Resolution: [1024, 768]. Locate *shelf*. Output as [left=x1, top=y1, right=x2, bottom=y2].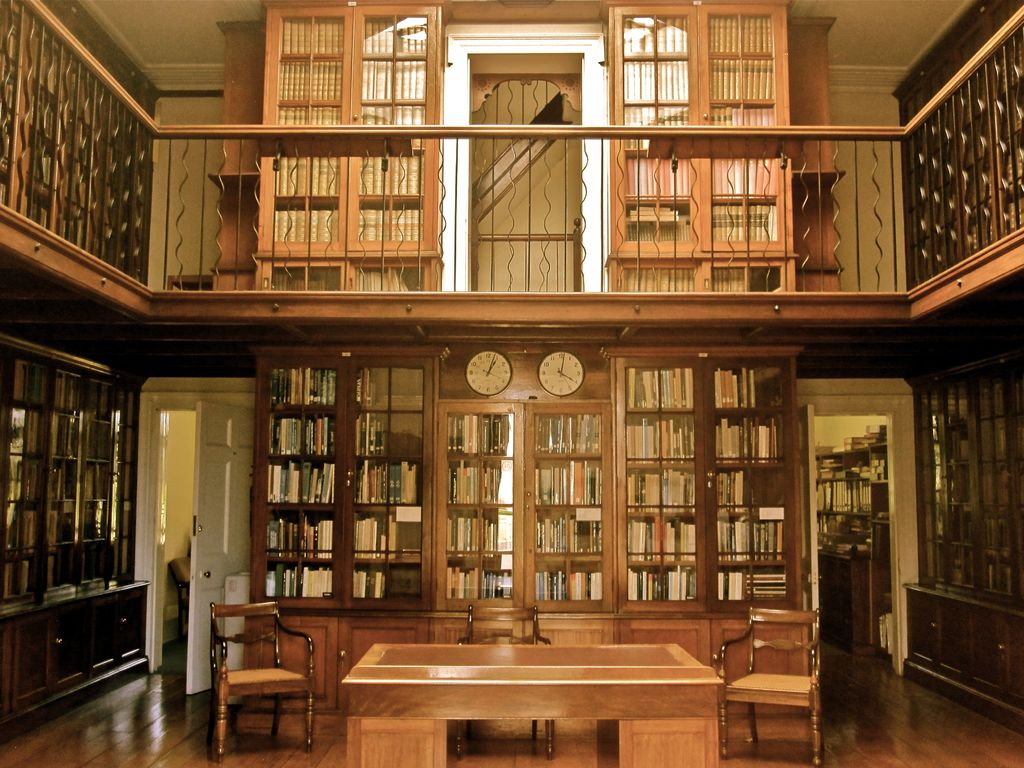
[left=604, top=0, right=790, bottom=296].
